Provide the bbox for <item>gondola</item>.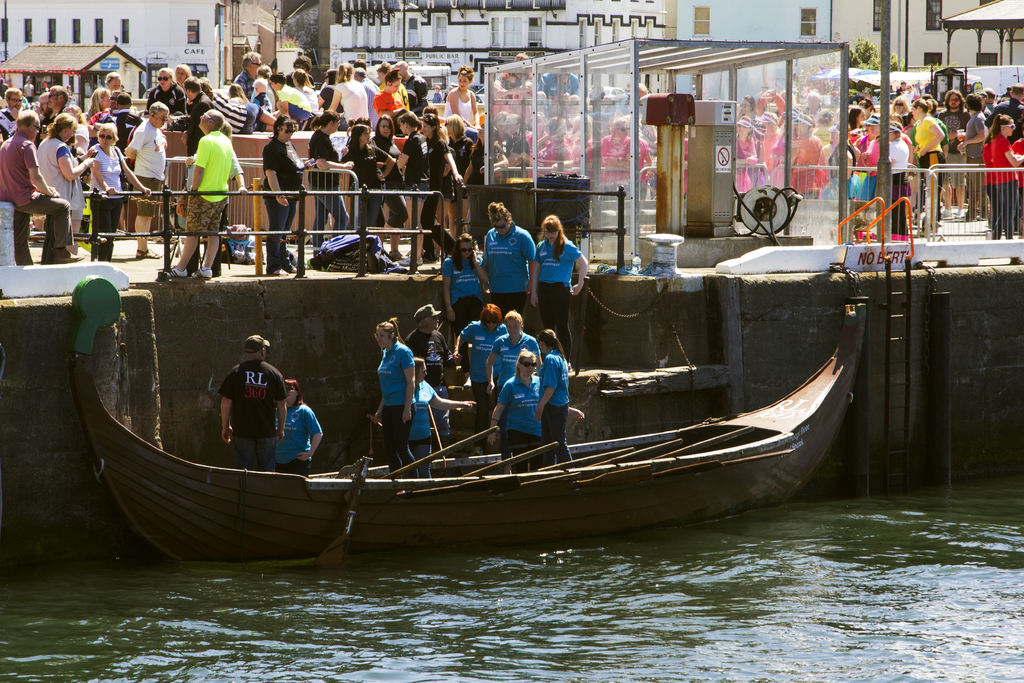
[x1=64, y1=293, x2=883, y2=561].
